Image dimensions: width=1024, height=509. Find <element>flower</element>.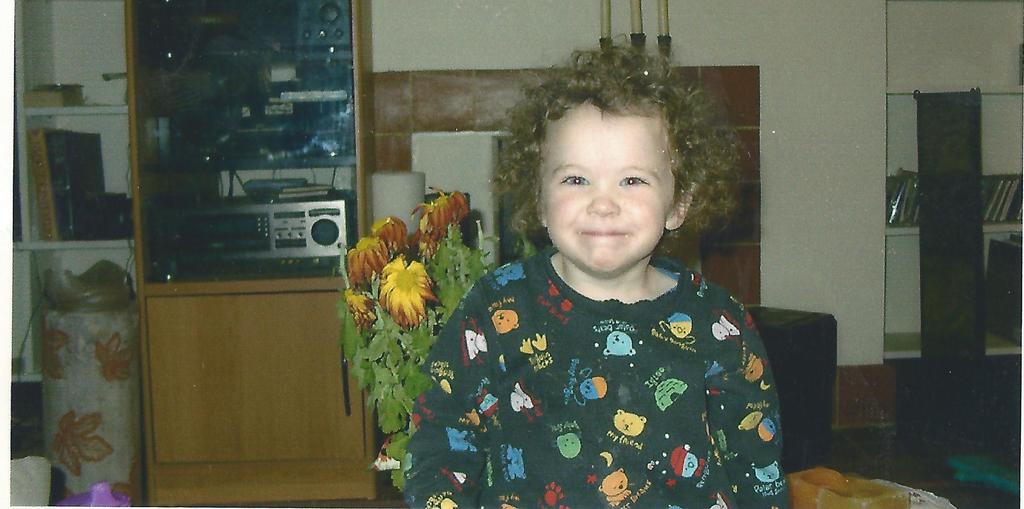
Rect(372, 253, 431, 322).
